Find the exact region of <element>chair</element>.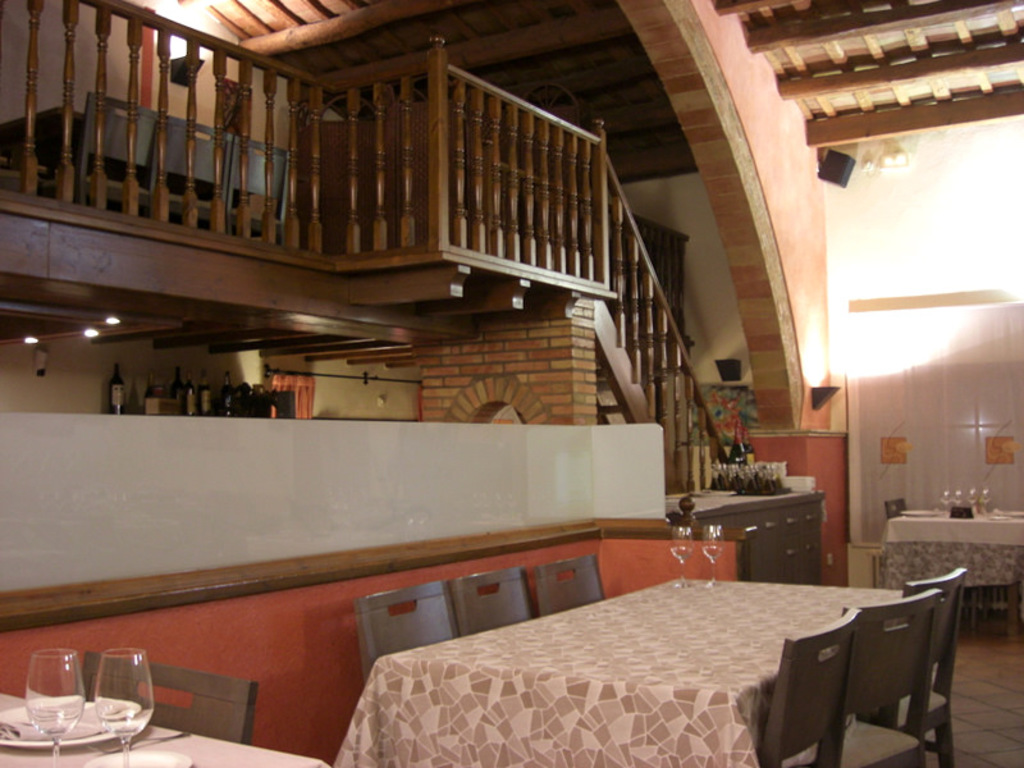
Exact region: [887, 500, 978, 625].
